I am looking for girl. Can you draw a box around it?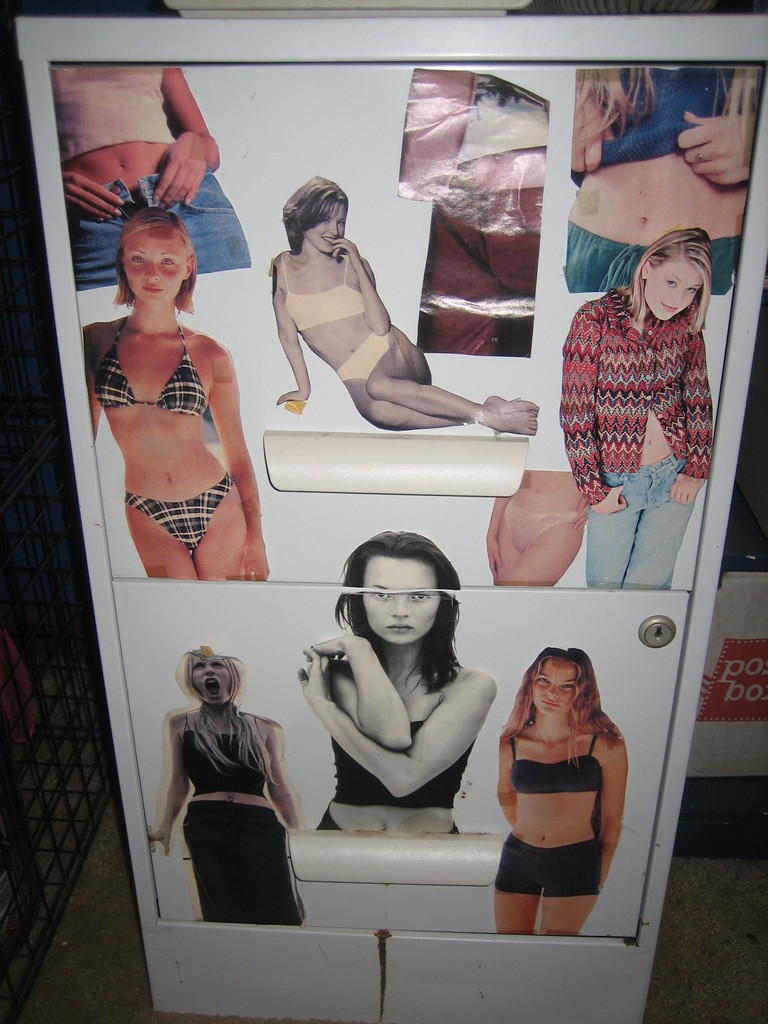
Sure, the bounding box is (56,58,248,287).
